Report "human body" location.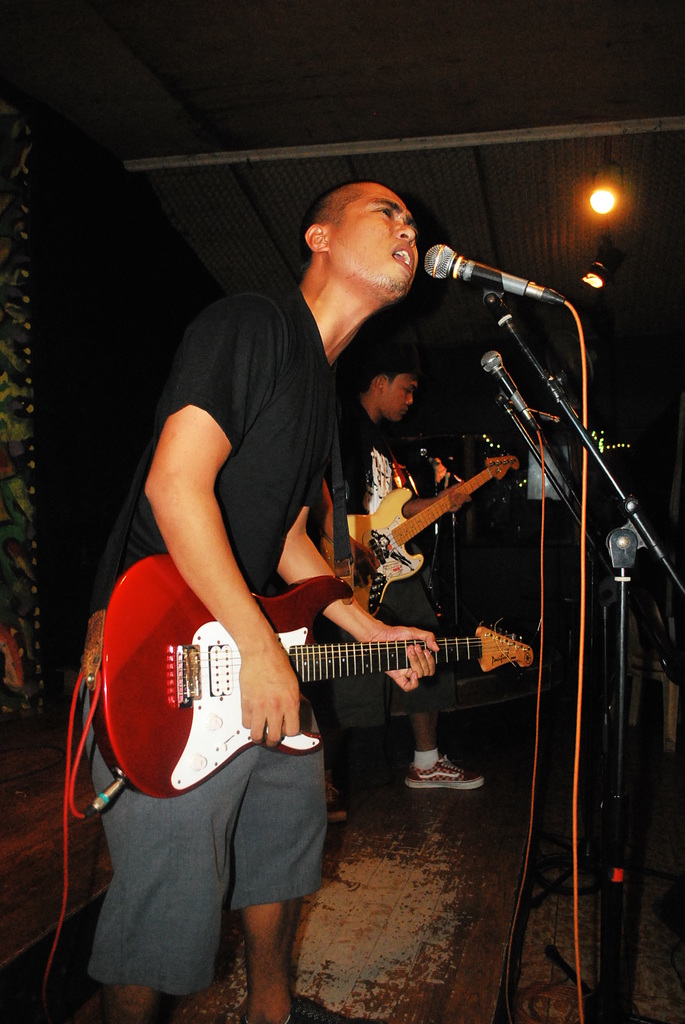
Report: <bbox>338, 344, 487, 791</bbox>.
